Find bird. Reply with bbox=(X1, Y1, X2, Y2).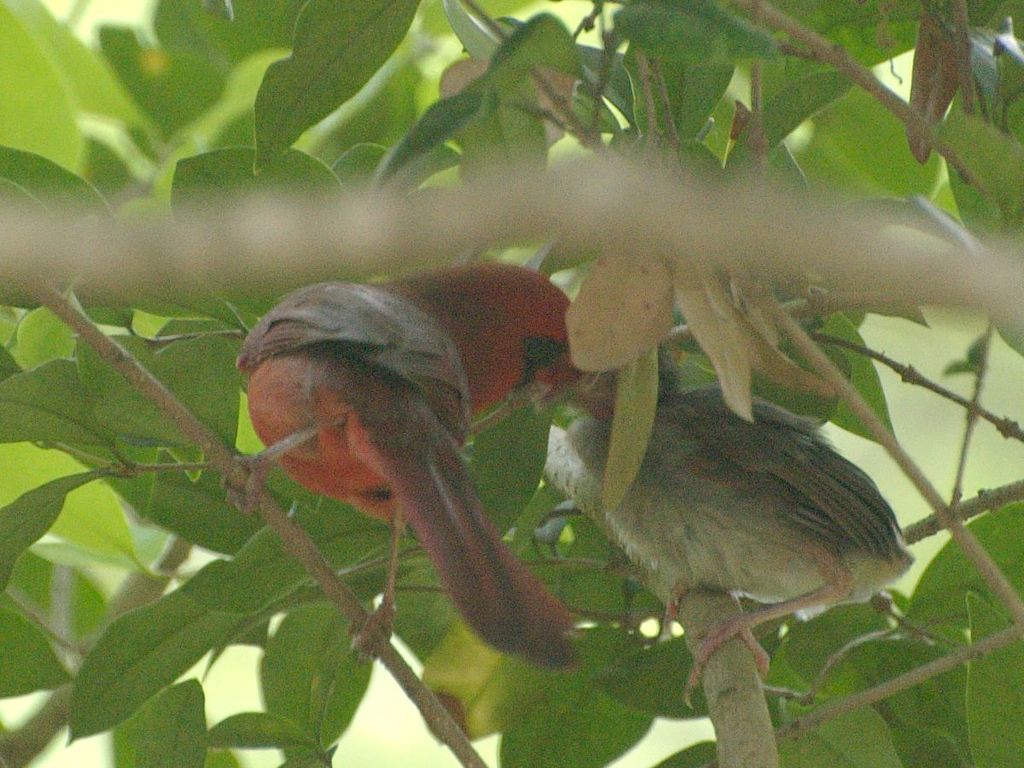
bbox=(563, 334, 916, 713).
